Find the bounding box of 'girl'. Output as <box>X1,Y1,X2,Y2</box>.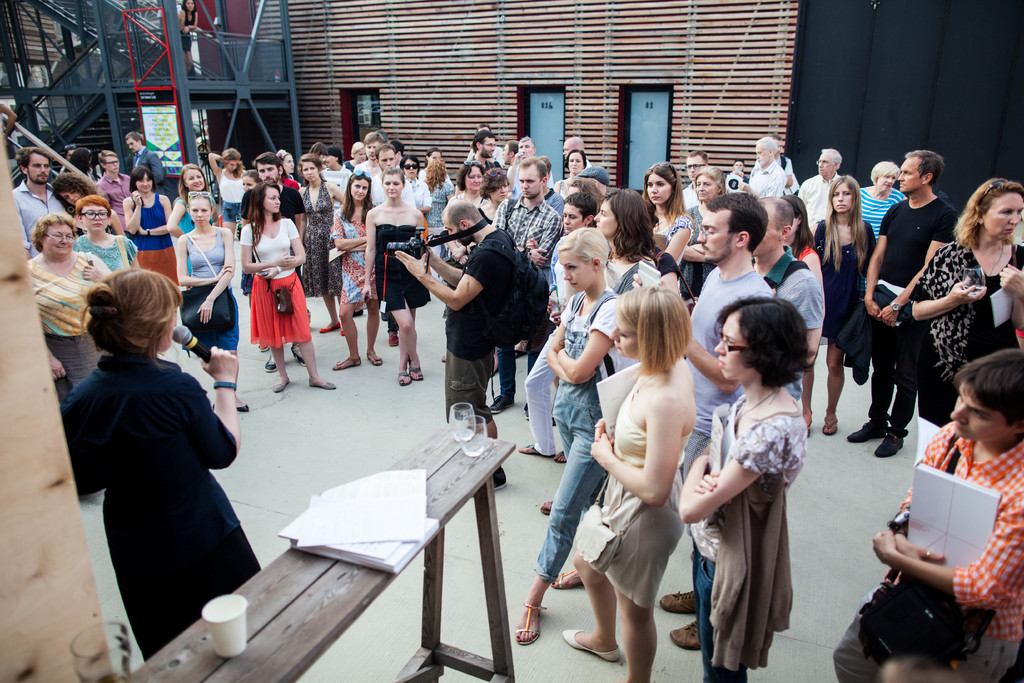
<box>329,168,380,372</box>.
